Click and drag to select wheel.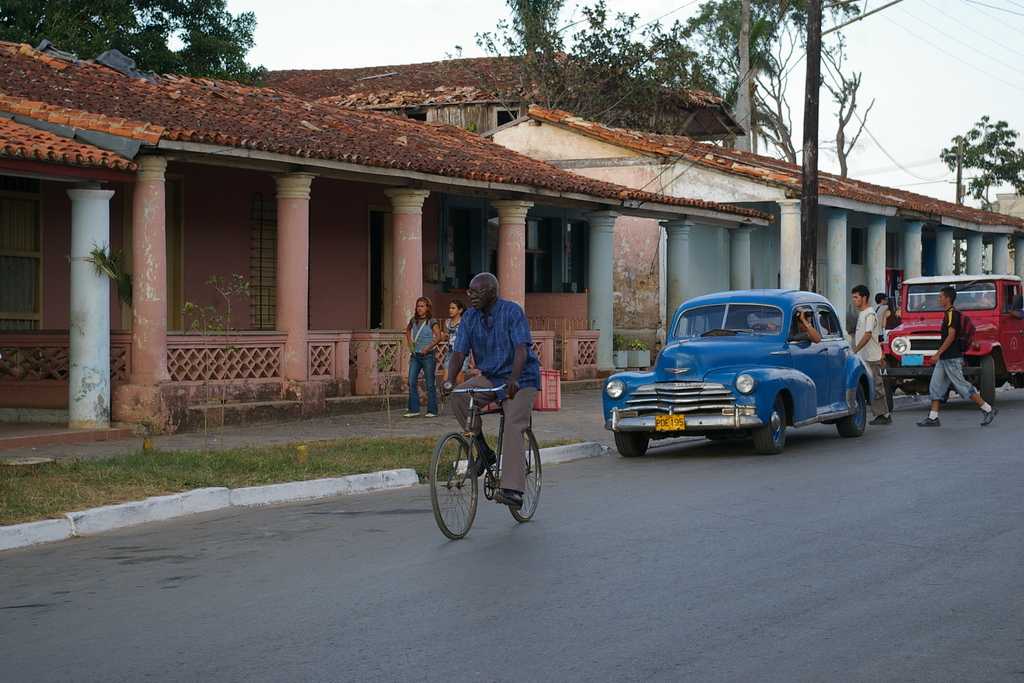
Selection: <box>756,391,789,457</box>.
